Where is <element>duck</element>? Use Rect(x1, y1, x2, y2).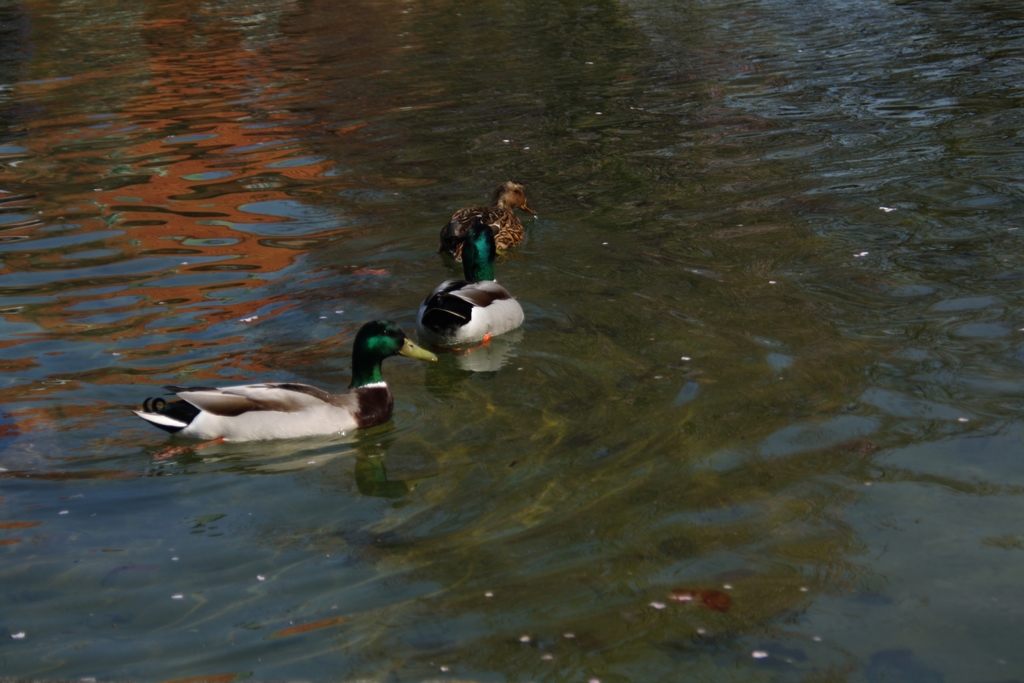
Rect(444, 185, 537, 261).
